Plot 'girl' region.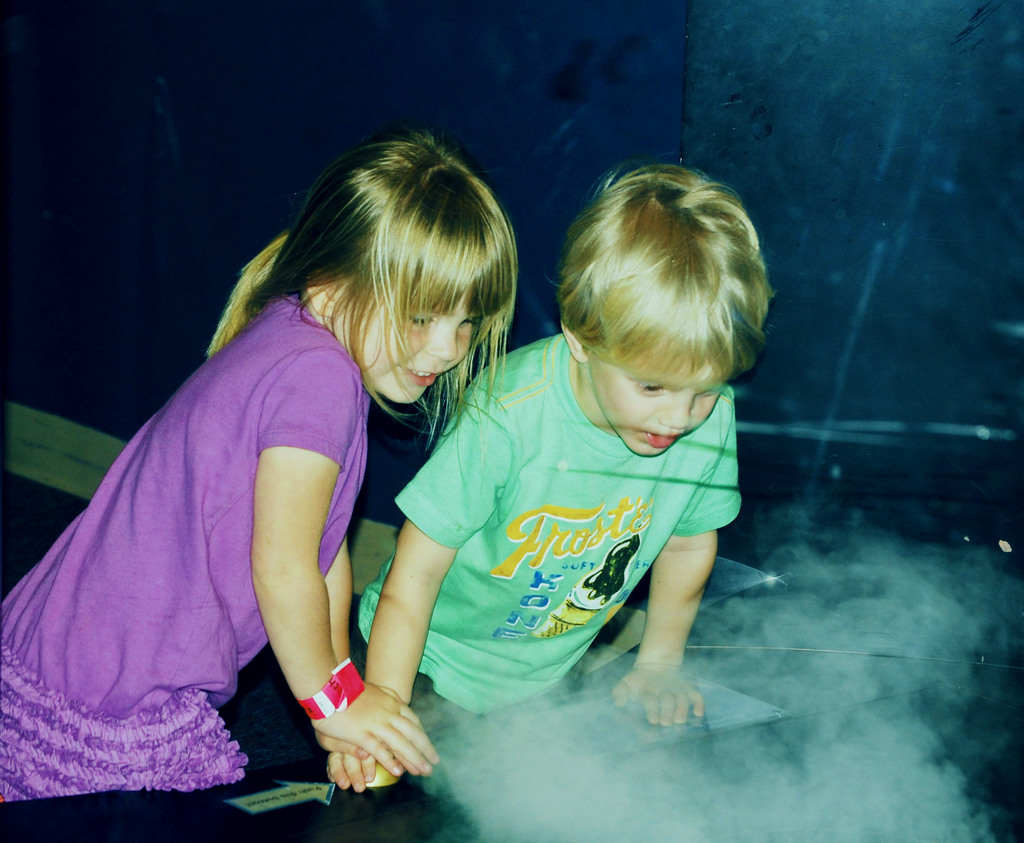
Plotted at l=0, t=133, r=512, b=804.
